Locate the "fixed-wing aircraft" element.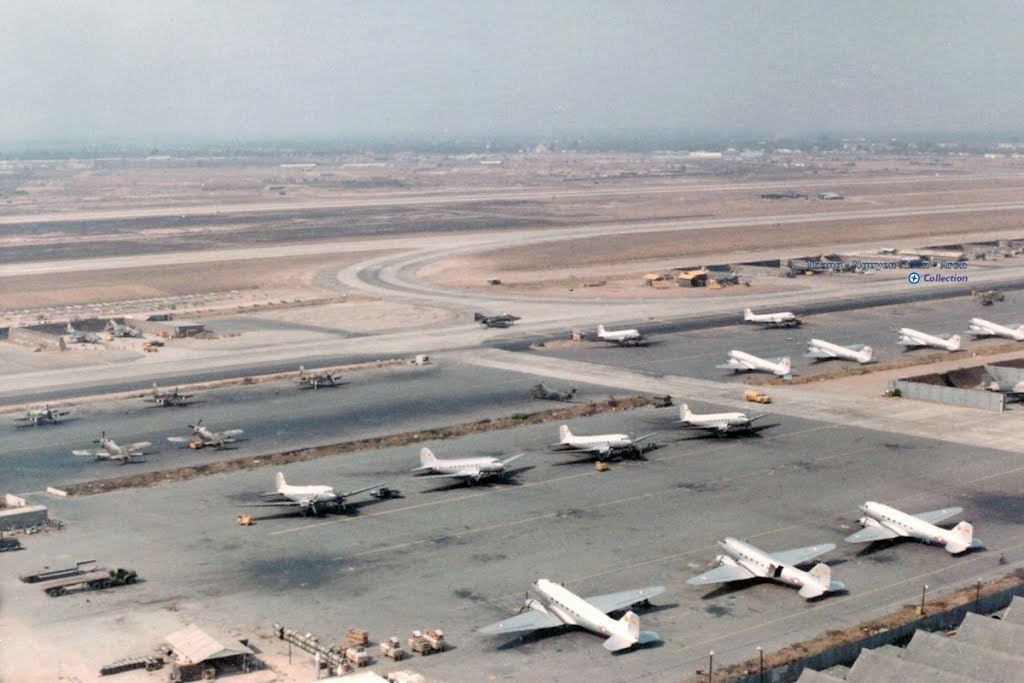
Element bbox: (x1=294, y1=372, x2=348, y2=390).
